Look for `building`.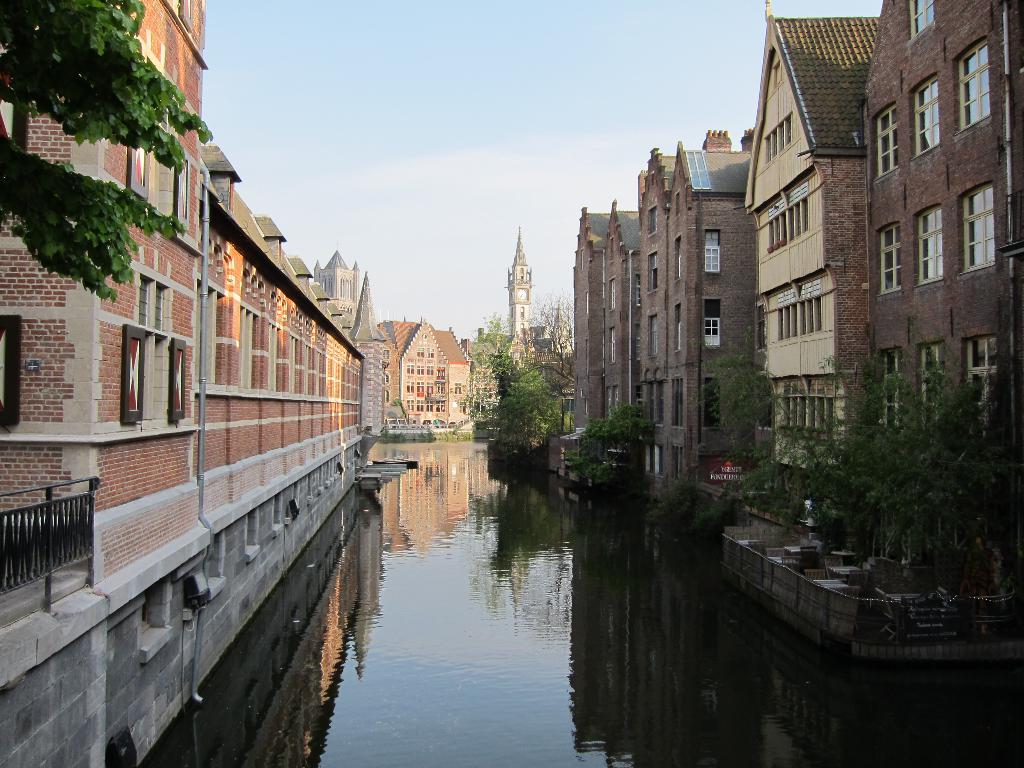
Found: (x1=378, y1=317, x2=474, y2=431).
